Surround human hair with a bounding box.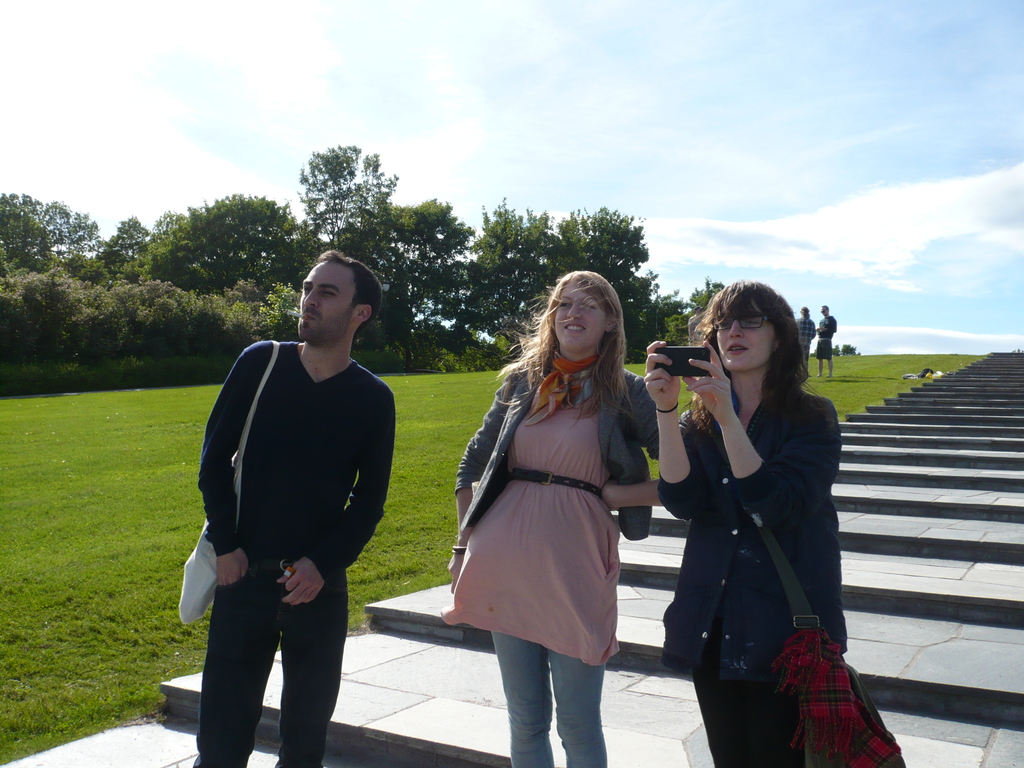
l=694, t=286, r=813, b=454.
